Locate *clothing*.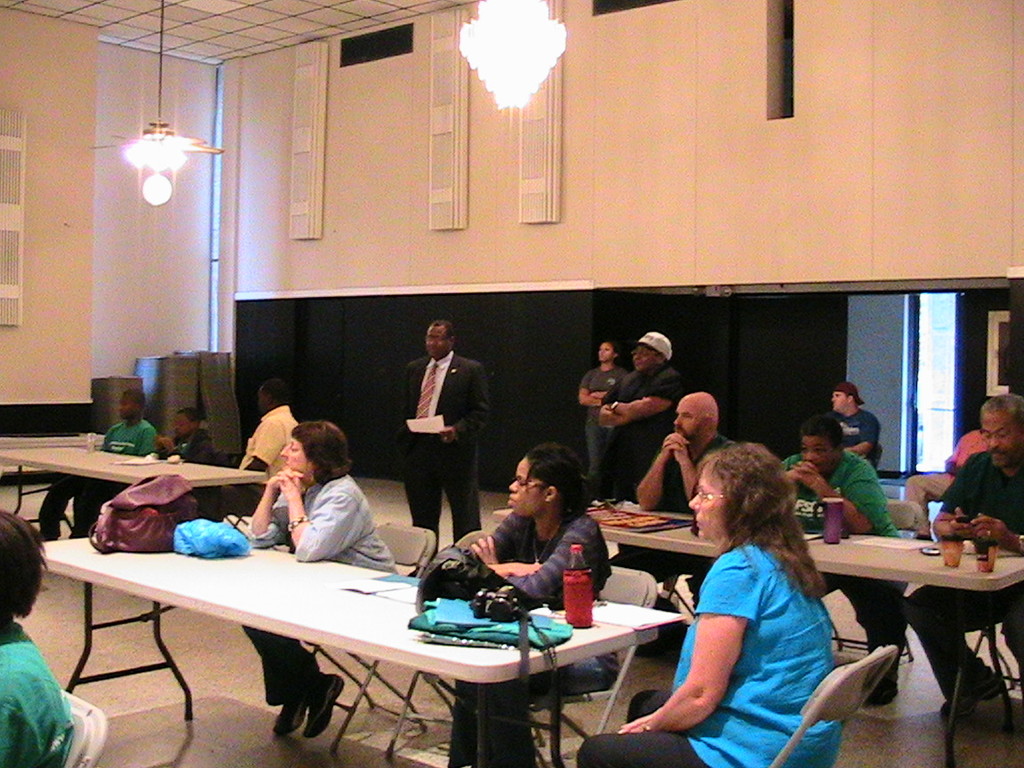
Bounding box: 0,620,75,767.
